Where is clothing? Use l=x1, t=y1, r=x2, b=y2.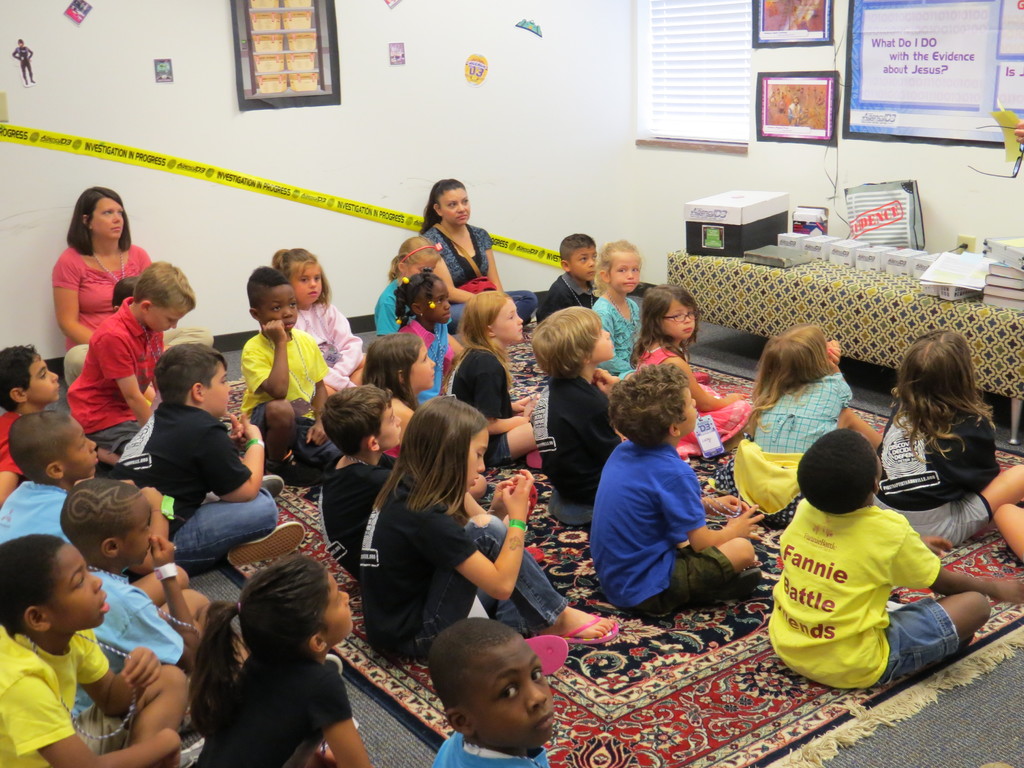
l=417, t=217, r=534, b=337.
